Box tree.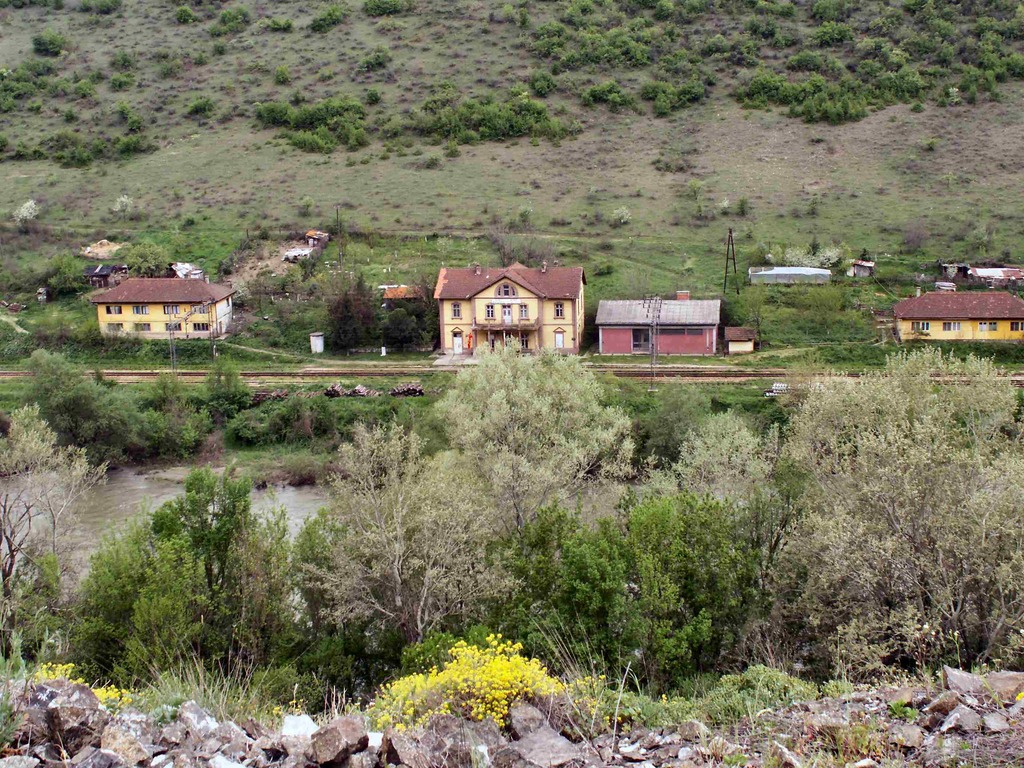
(left=125, top=238, right=170, bottom=273).
